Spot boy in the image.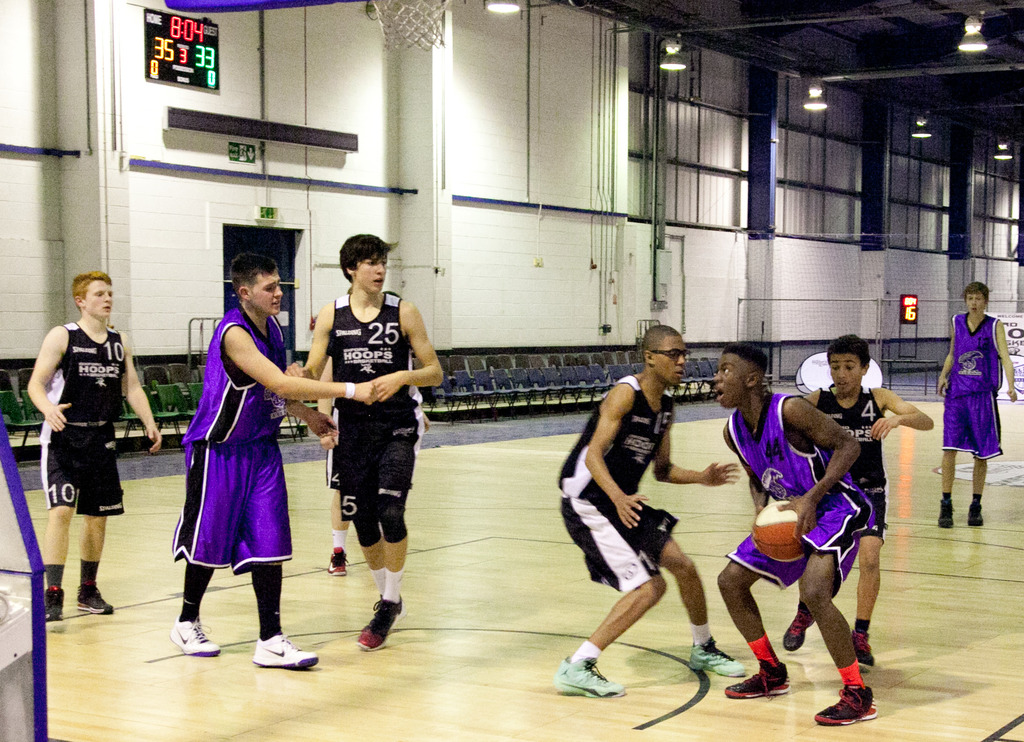
boy found at box(712, 341, 879, 725).
